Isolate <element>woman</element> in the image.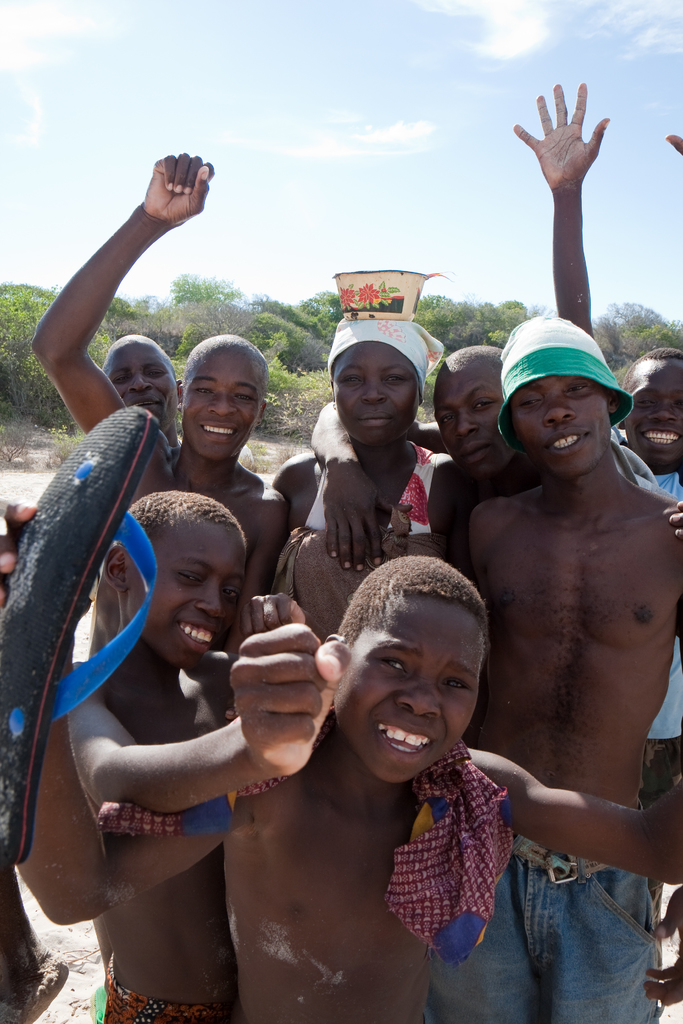
Isolated region: box=[267, 310, 456, 644].
